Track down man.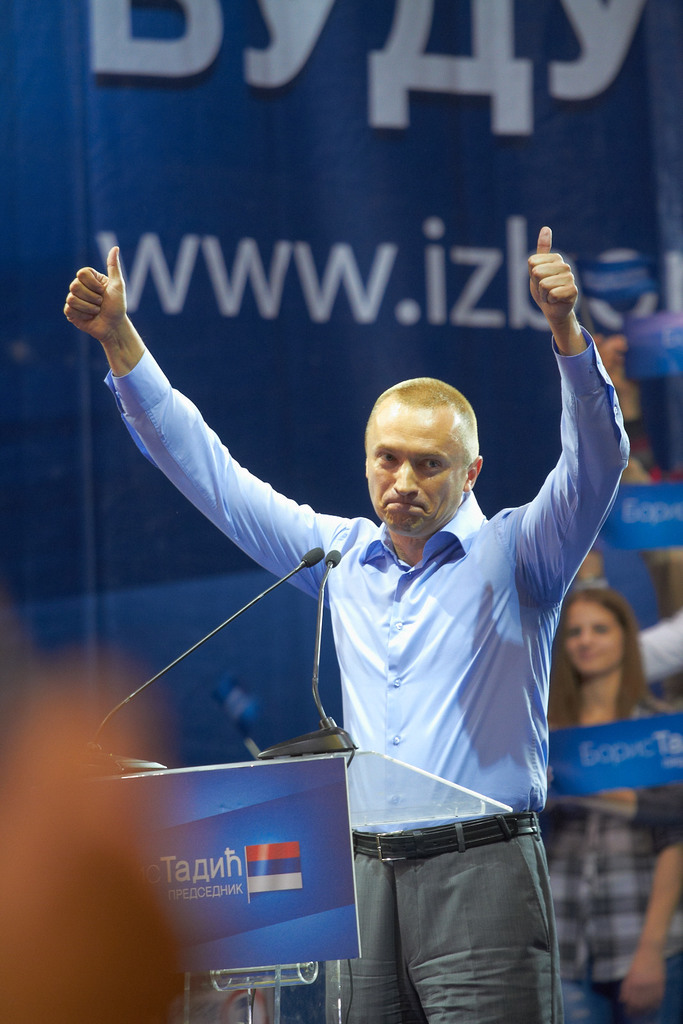
Tracked to region(61, 246, 629, 1023).
